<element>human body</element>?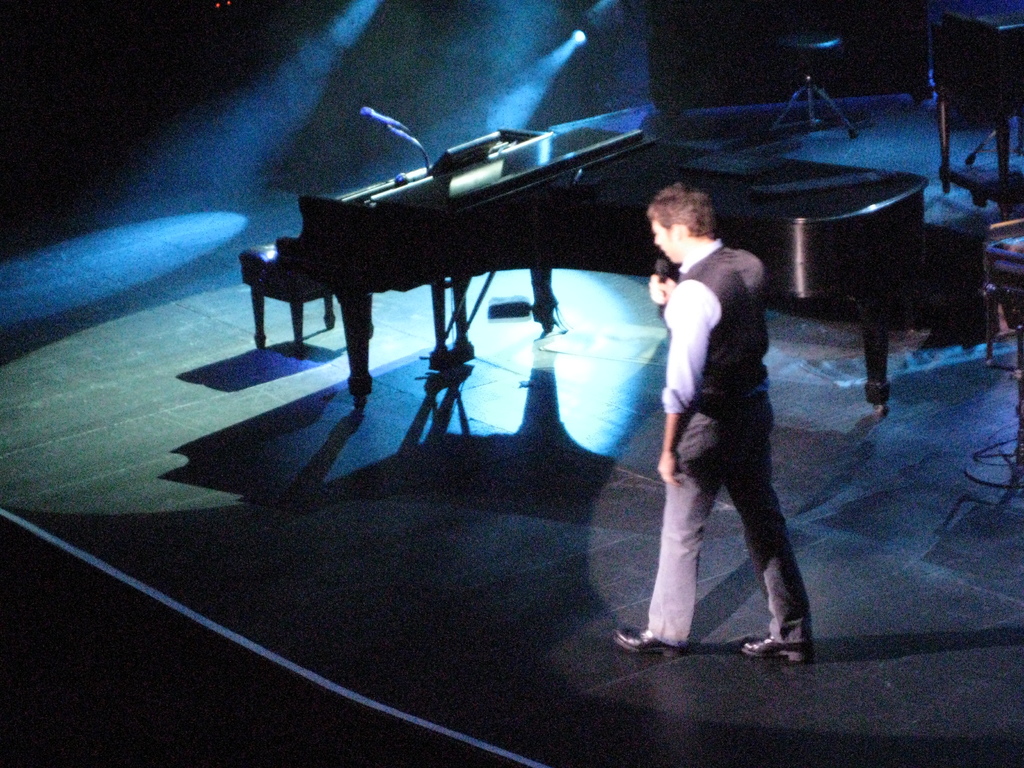
<box>617,187,813,659</box>
